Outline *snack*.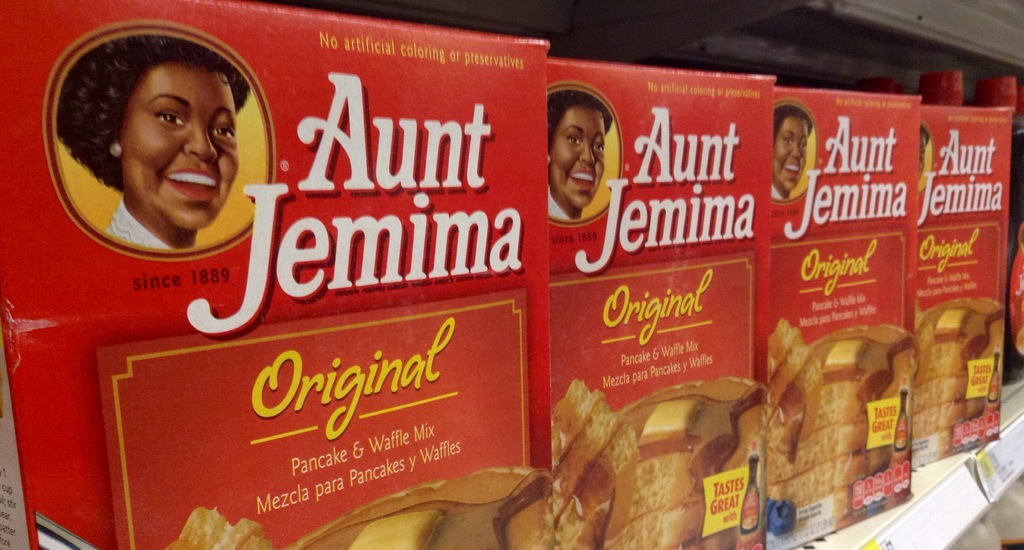
Outline: box=[766, 319, 922, 508].
